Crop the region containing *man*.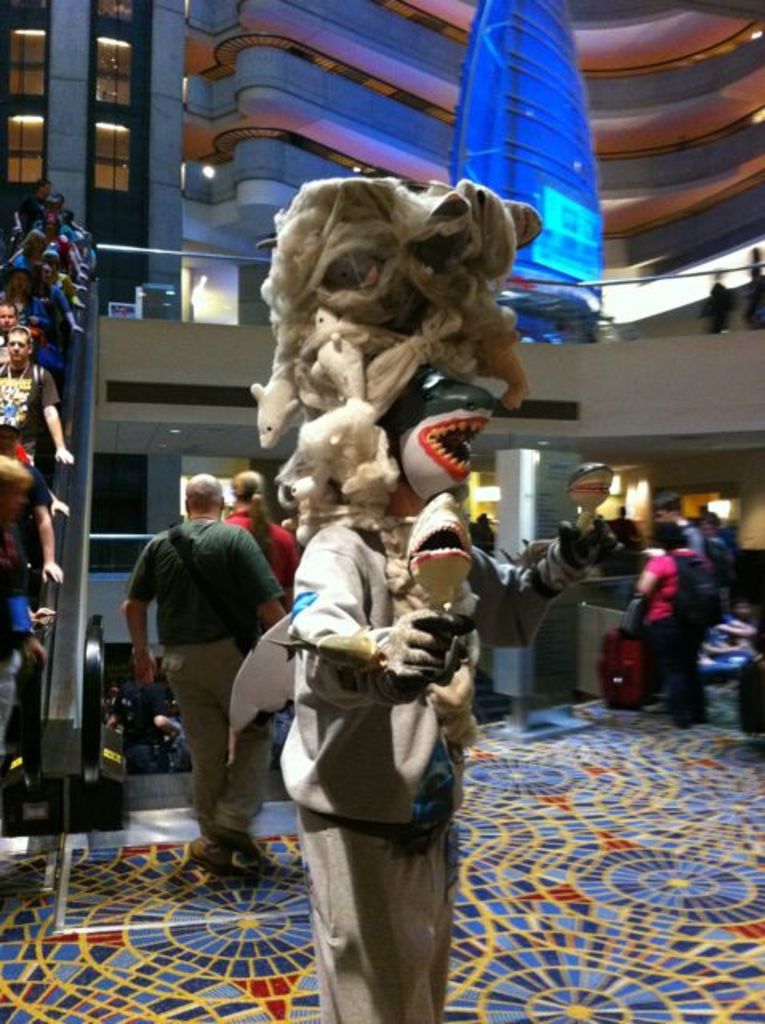
Crop region: (x1=117, y1=451, x2=288, y2=867).
